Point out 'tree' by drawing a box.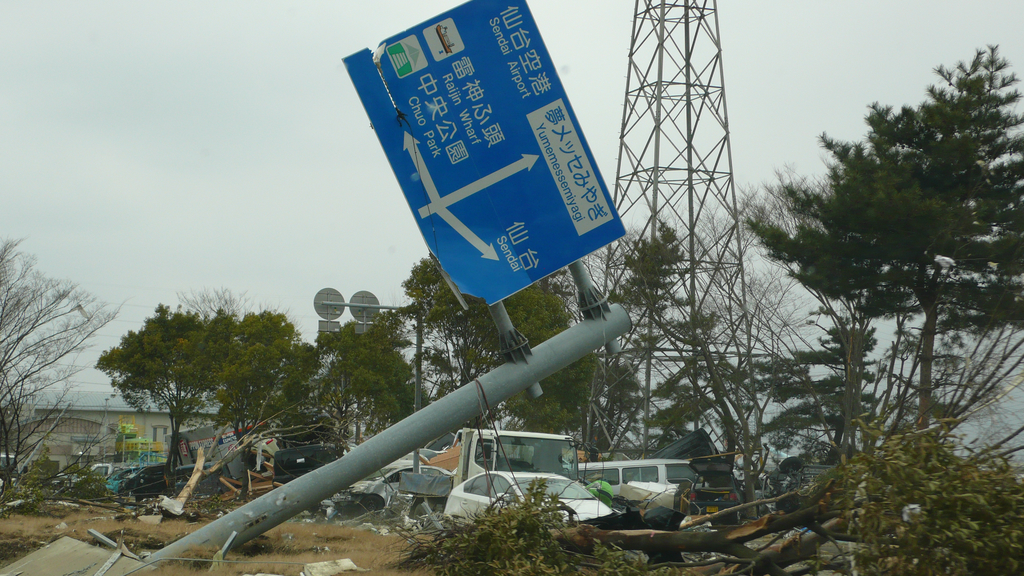
[x1=11, y1=223, x2=96, y2=467].
